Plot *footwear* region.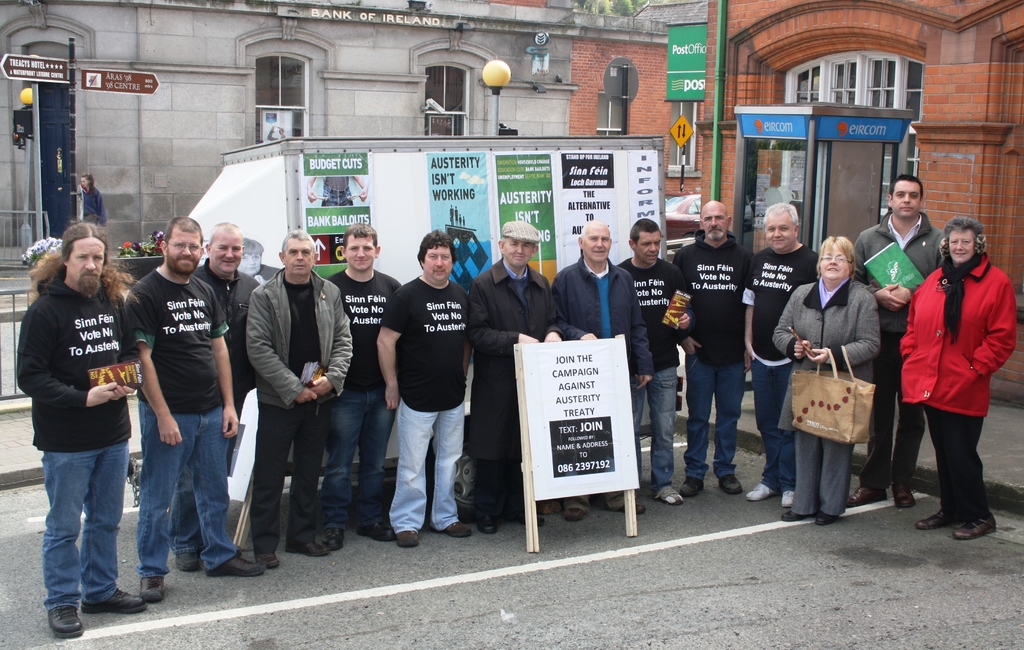
Plotted at region(323, 530, 344, 545).
